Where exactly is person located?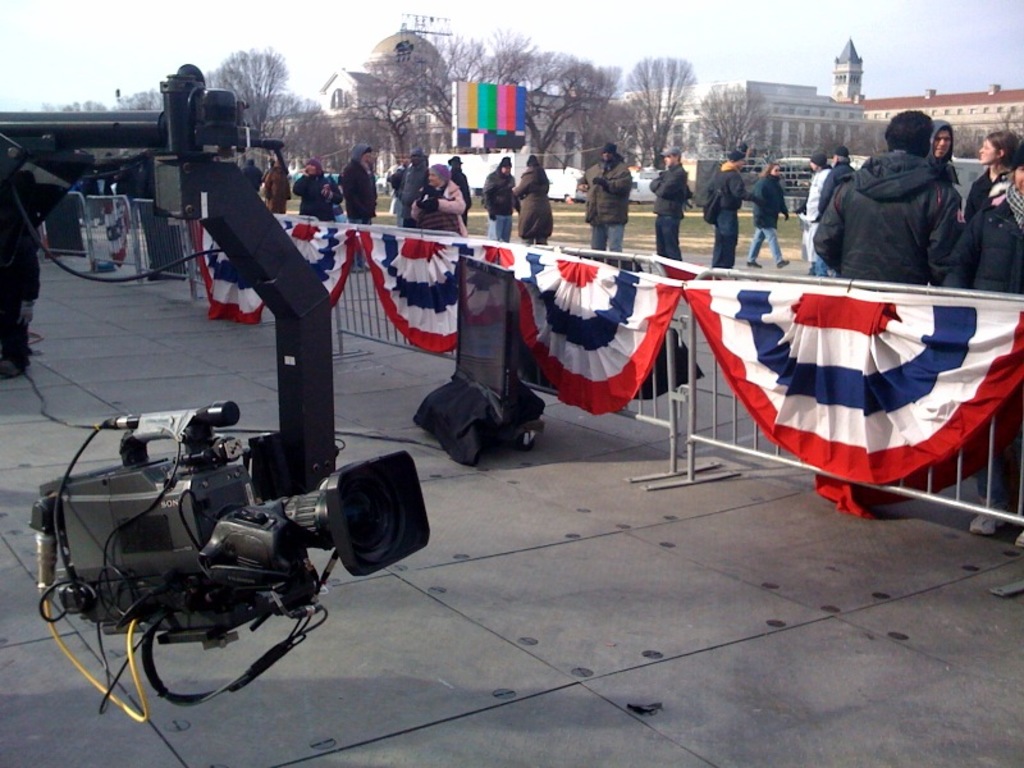
Its bounding box is select_region(261, 146, 293, 211).
